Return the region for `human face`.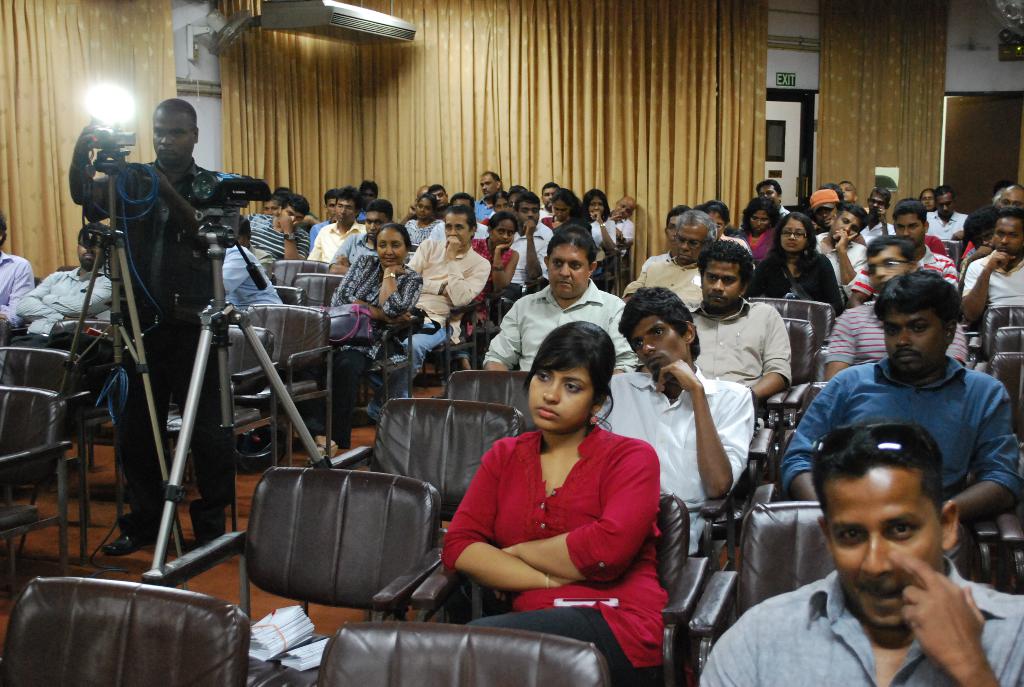
l=936, t=196, r=953, b=223.
